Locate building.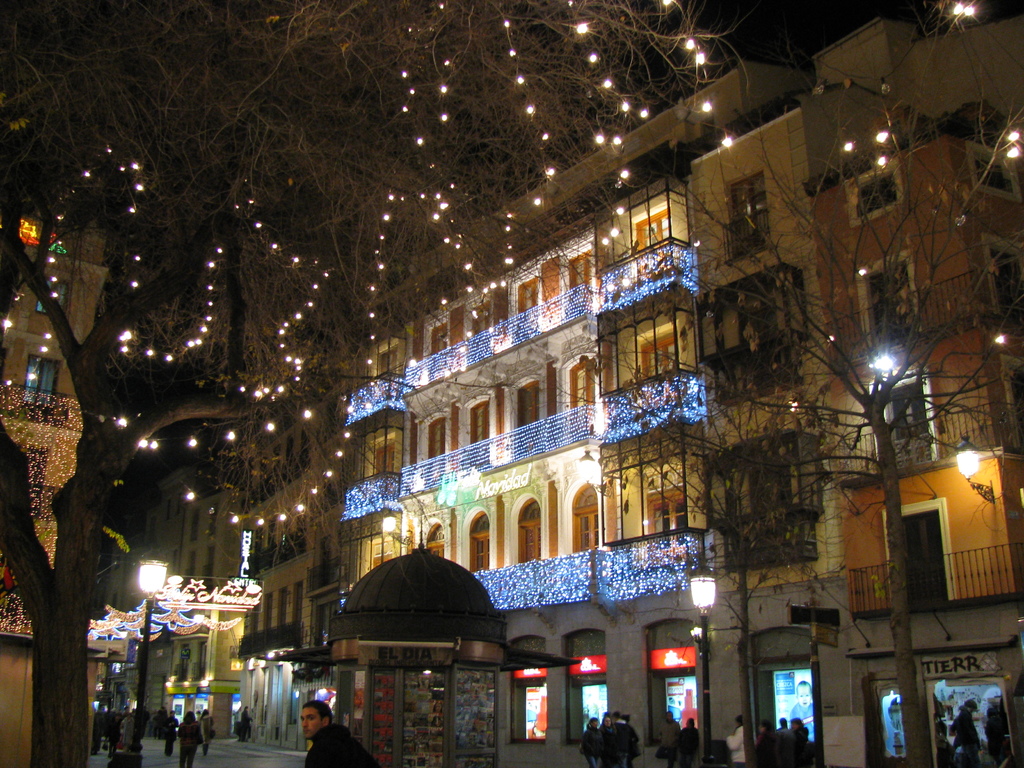
Bounding box: crop(107, 468, 241, 740).
